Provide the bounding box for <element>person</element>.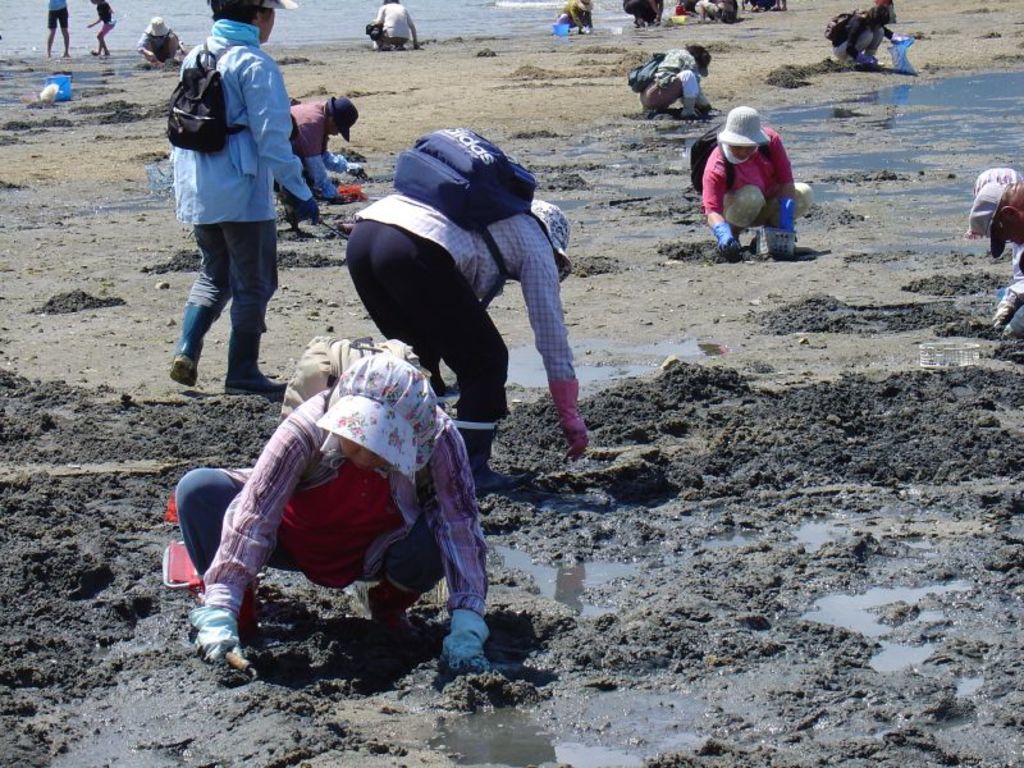
{"left": 271, "top": 91, "right": 370, "bottom": 209}.
